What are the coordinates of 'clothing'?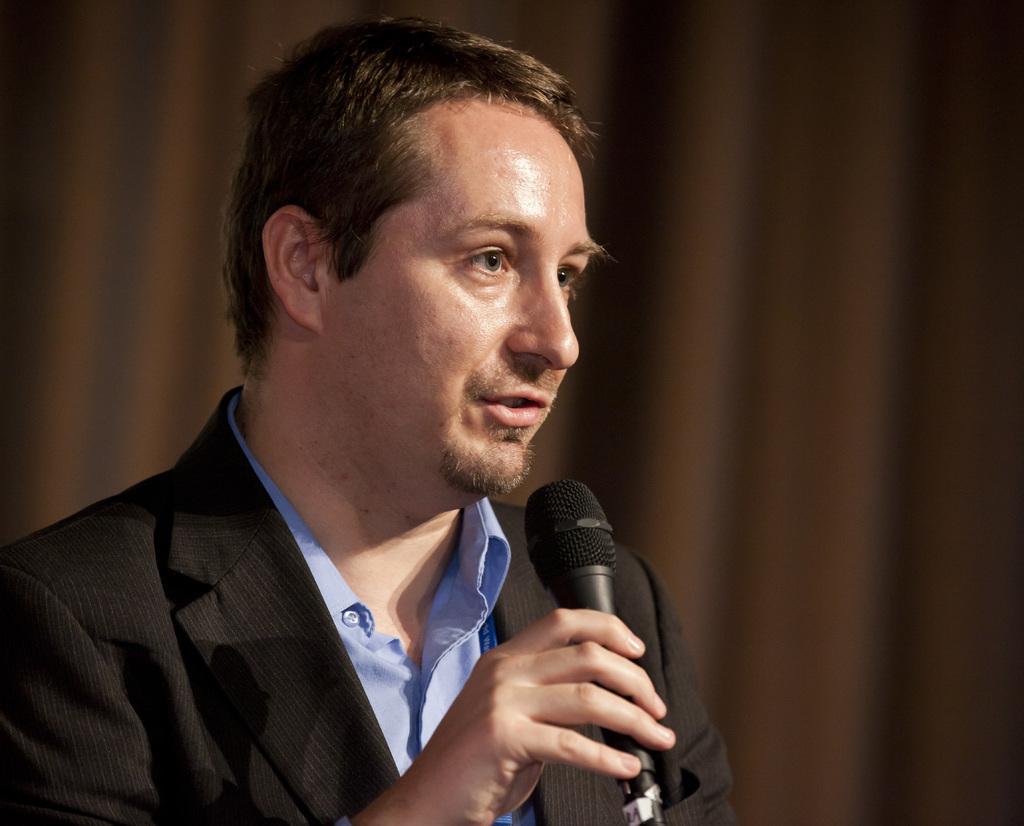
(left=0, top=385, right=669, bottom=825).
